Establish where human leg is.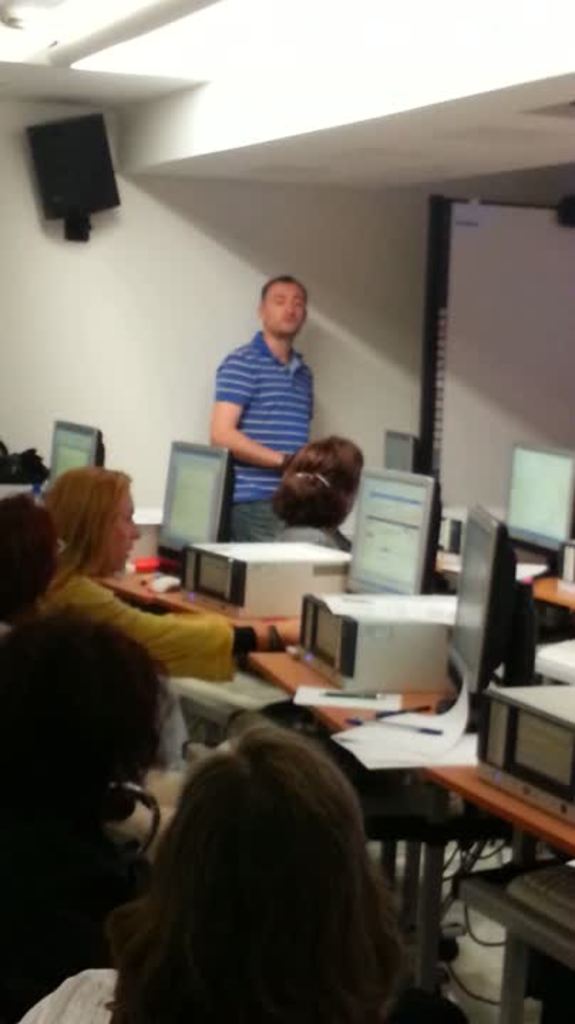
Established at {"left": 238, "top": 501, "right": 282, "bottom": 539}.
